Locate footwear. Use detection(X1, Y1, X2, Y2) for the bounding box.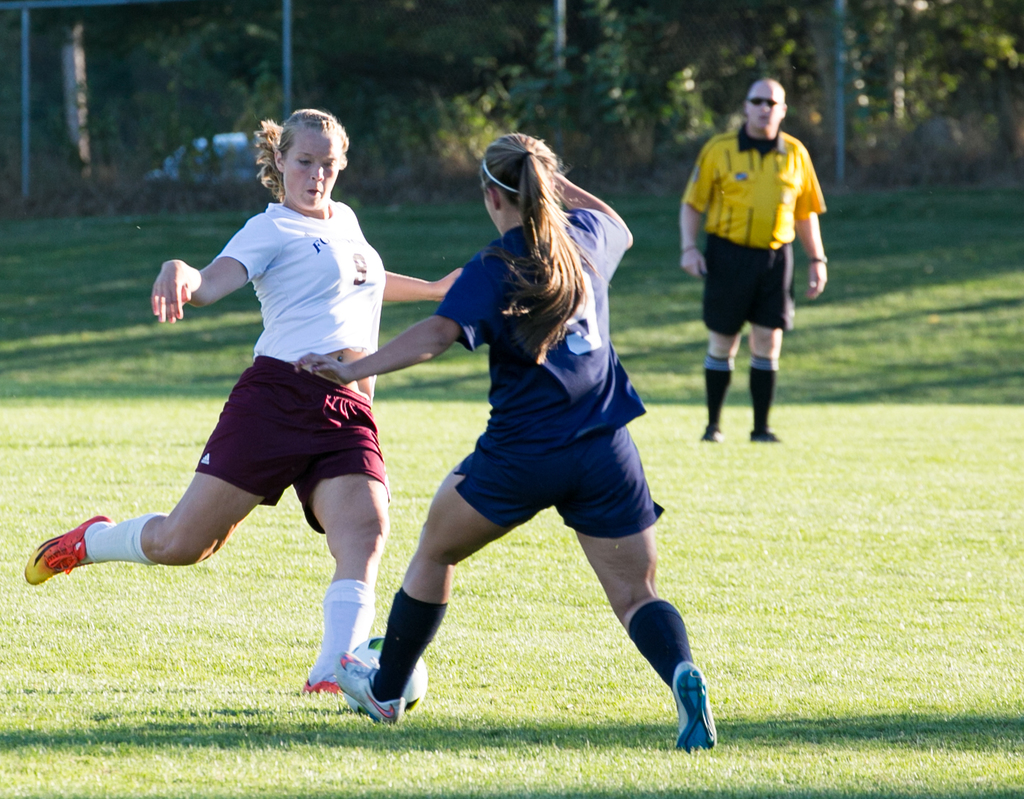
detection(302, 668, 341, 691).
